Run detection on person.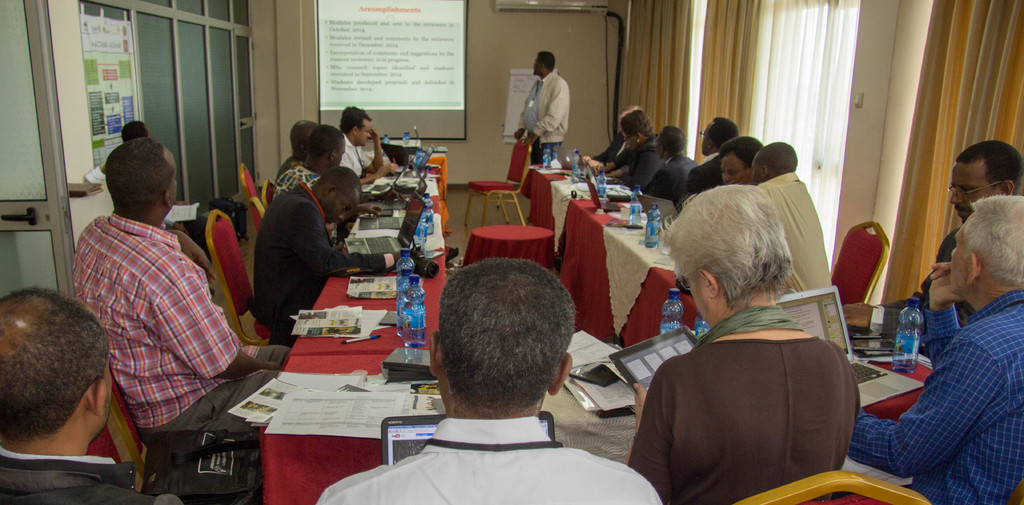
Result: [left=68, top=124, right=293, bottom=445].
